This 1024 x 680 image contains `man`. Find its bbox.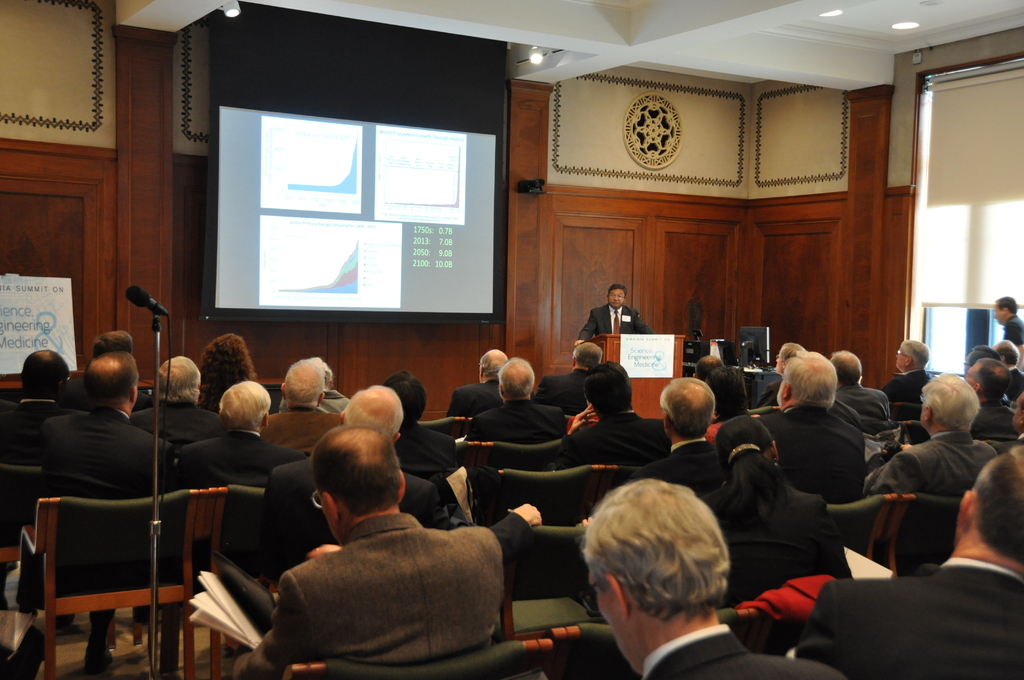
left=0, top=349, right=76, bottom=603.
